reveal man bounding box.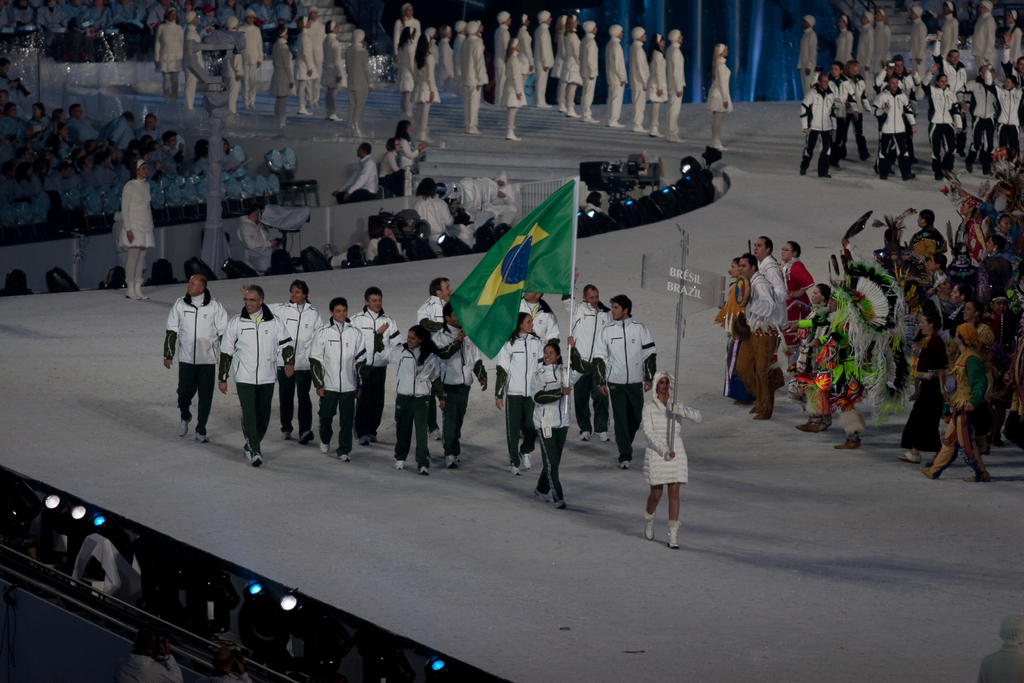
Revealed: {"x1": 329, "y1": 142, "x2": 378, "y2": 206}.
